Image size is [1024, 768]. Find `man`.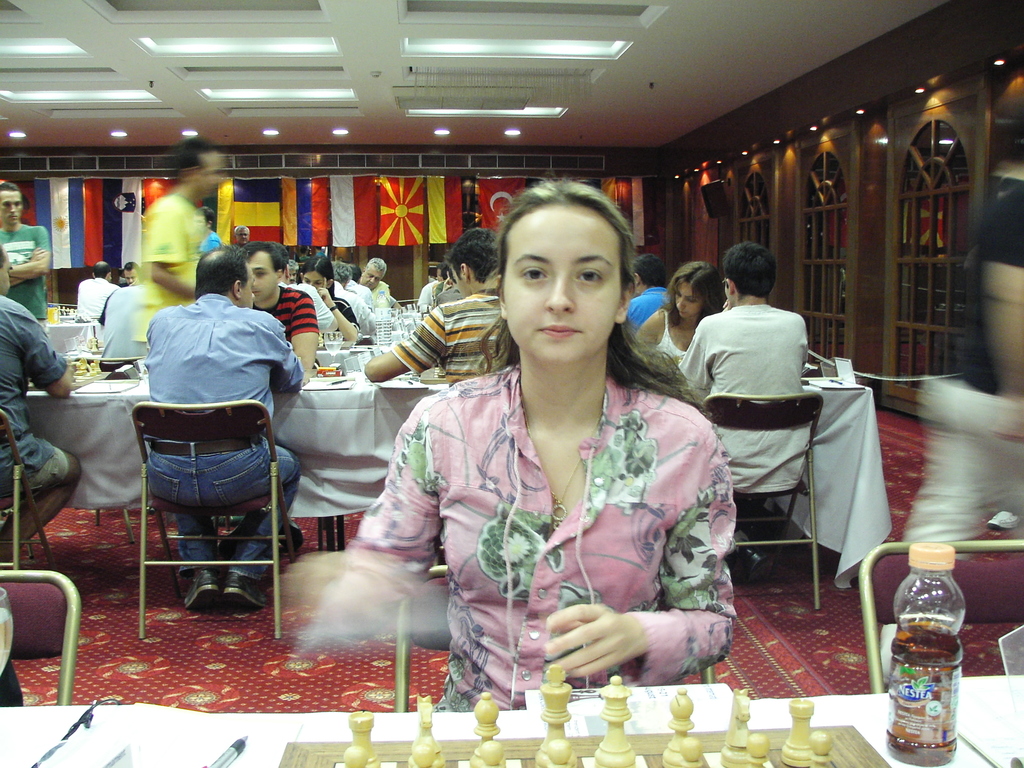
l=417, t=262, r=446, b=305.
